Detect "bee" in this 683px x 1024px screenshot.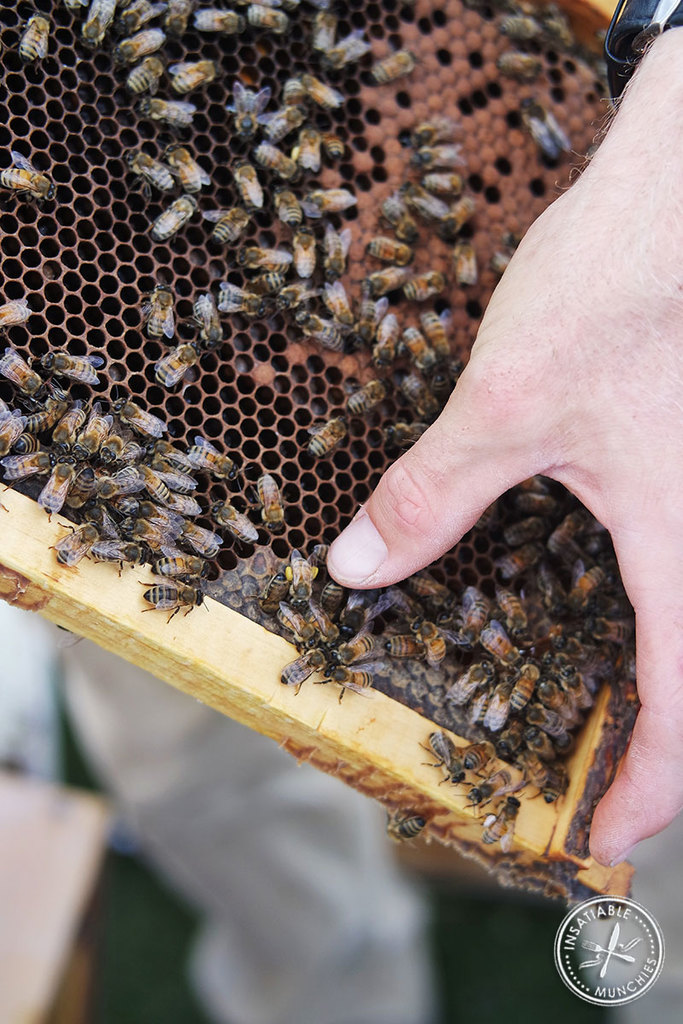
Detection: [left=185, top=435, right=242, bottom=480].
